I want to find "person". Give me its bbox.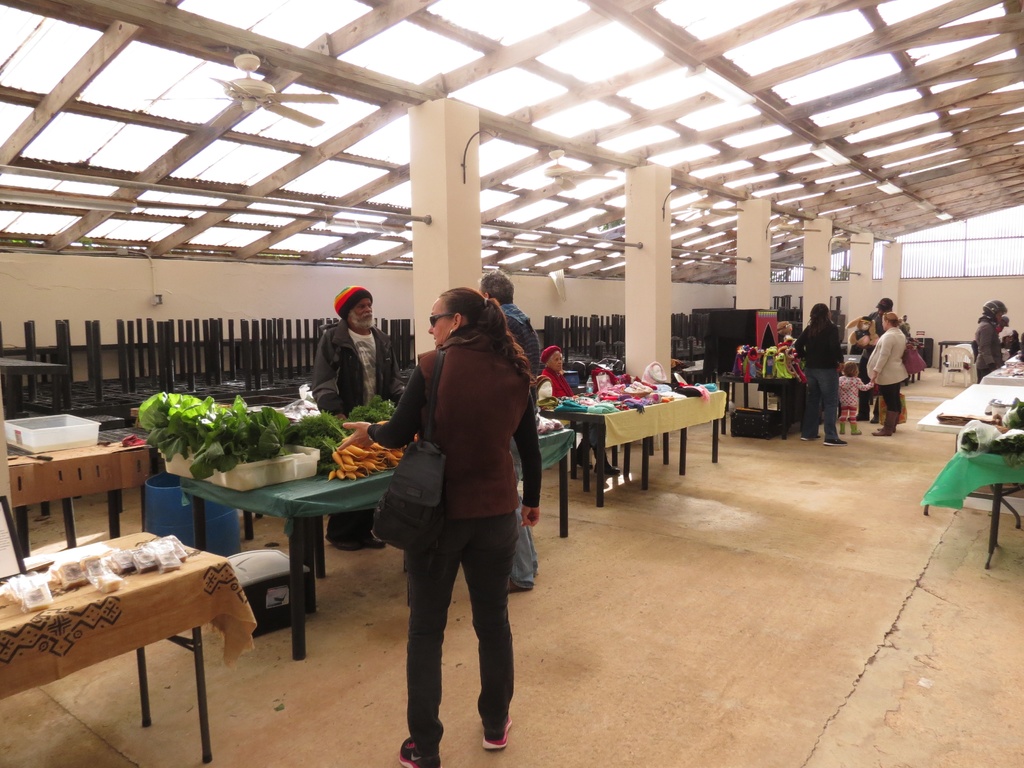
rect(853, 318, 878, 421).
